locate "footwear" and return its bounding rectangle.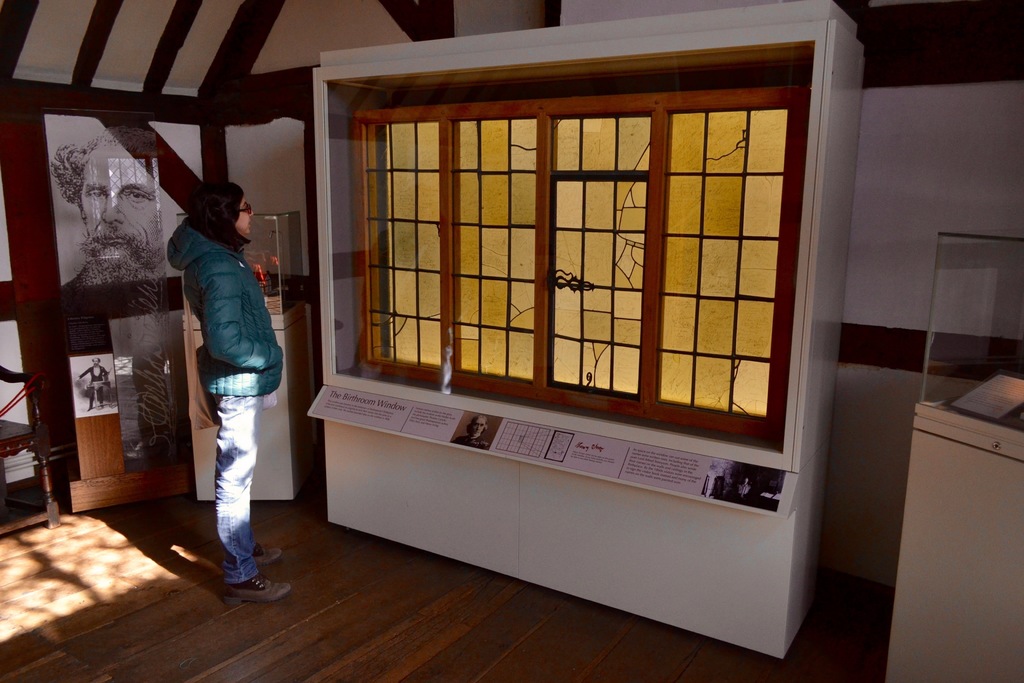
BBox(217, 571, 298, 602).
